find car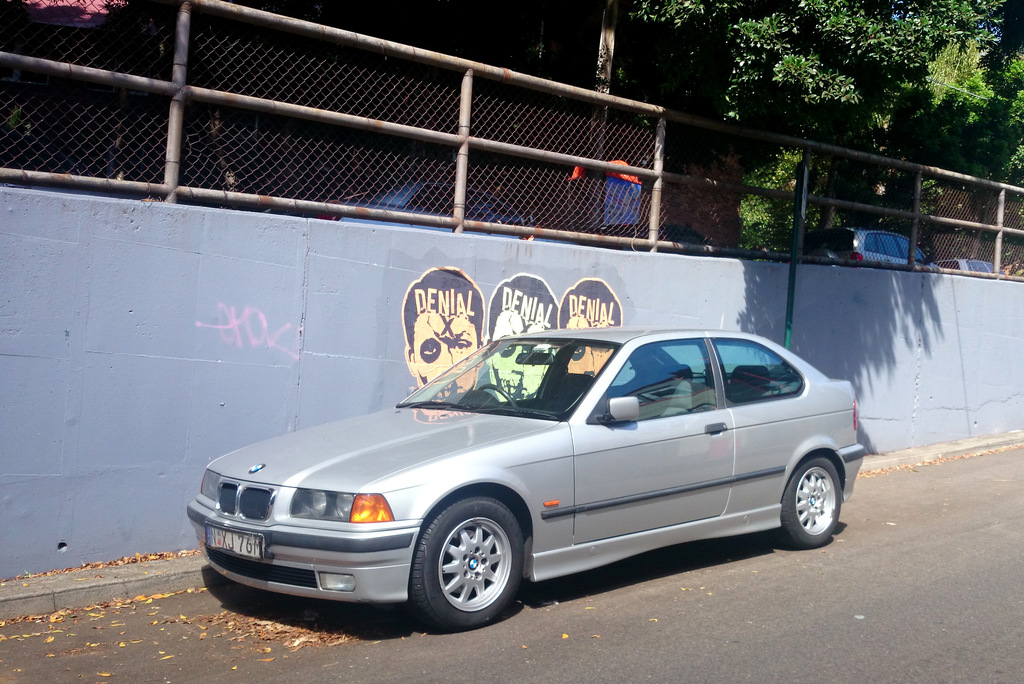
locate(948, 259, 1000, 279)
